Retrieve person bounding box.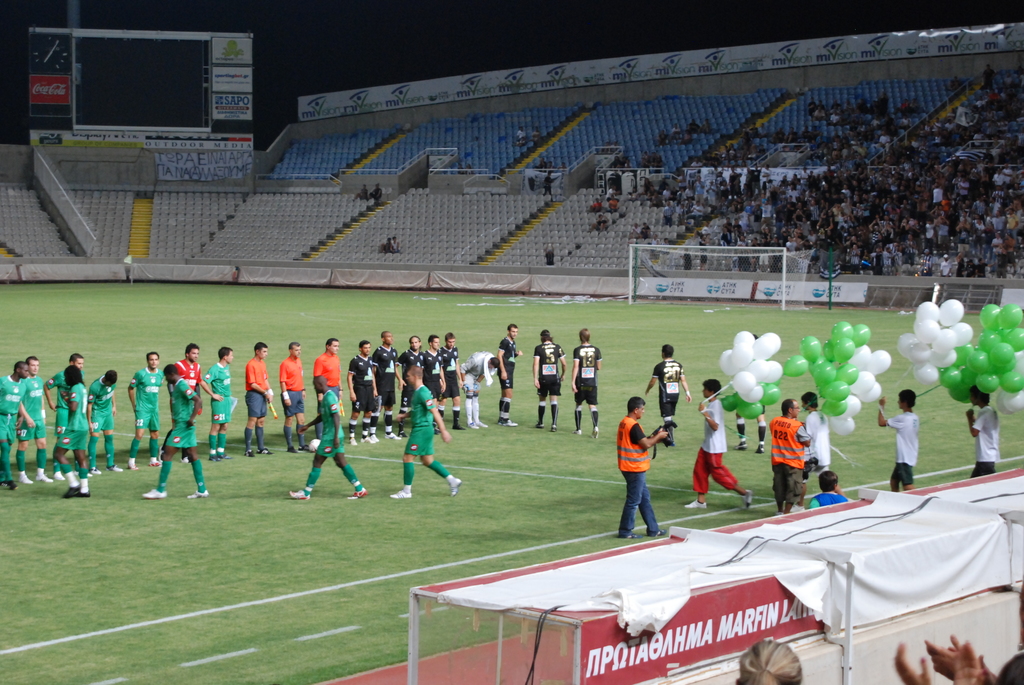
Bounding box: crop(966, 386, 1000, 479).
